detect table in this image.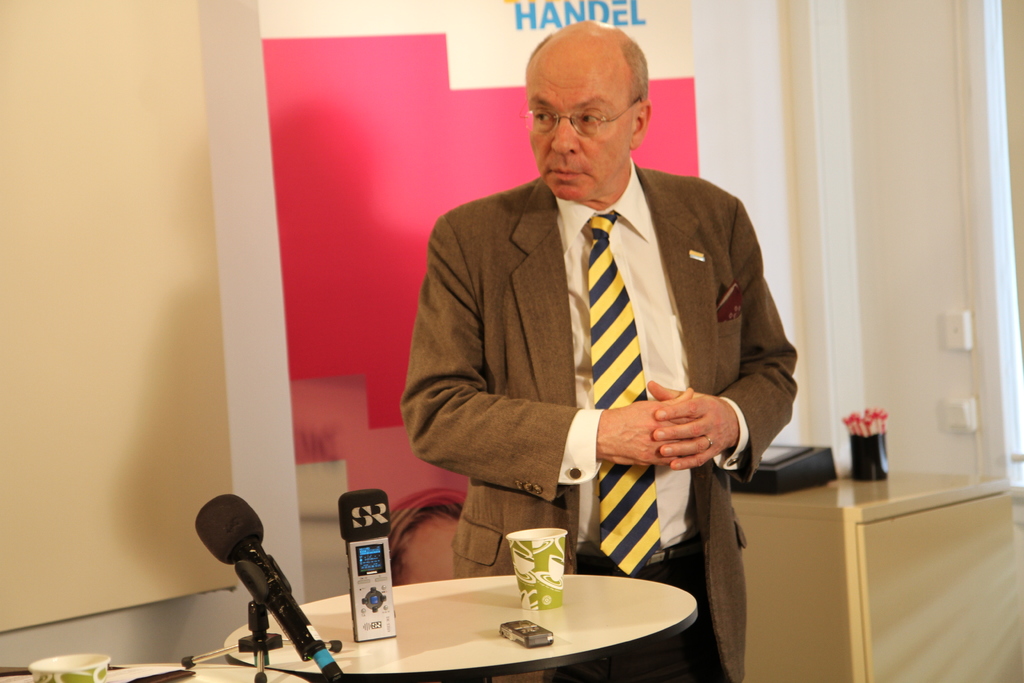
Detection: (0, 655, 312, 682).
